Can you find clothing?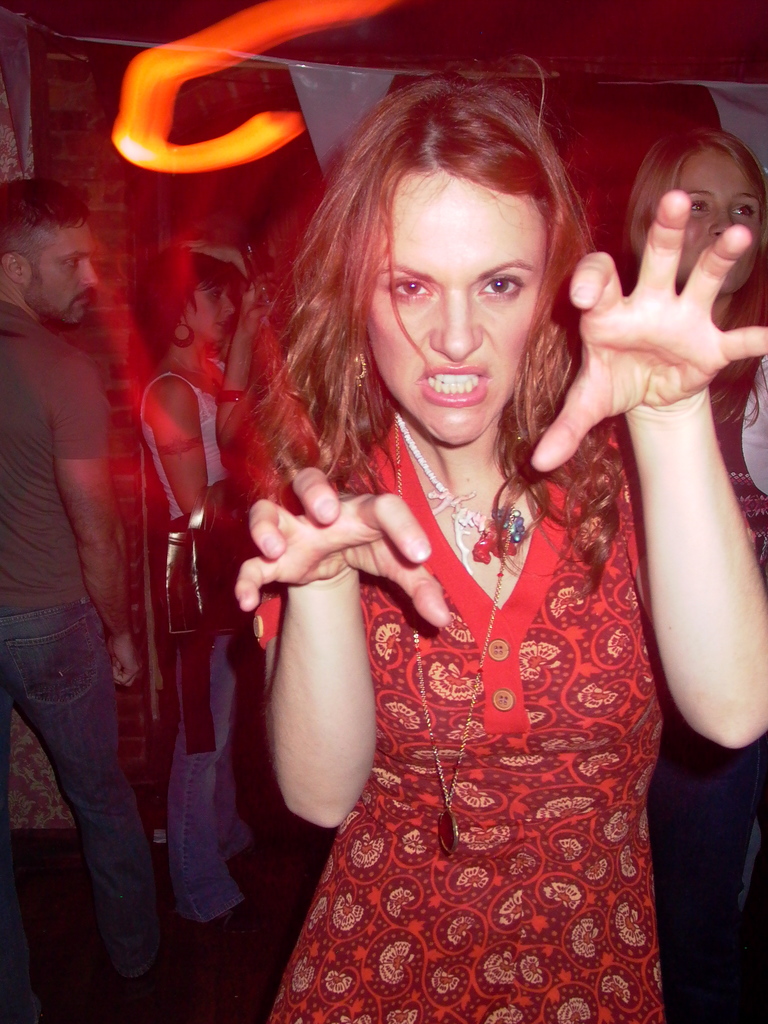
Yes, bounding box: locate(140, 371, 261, 924).
